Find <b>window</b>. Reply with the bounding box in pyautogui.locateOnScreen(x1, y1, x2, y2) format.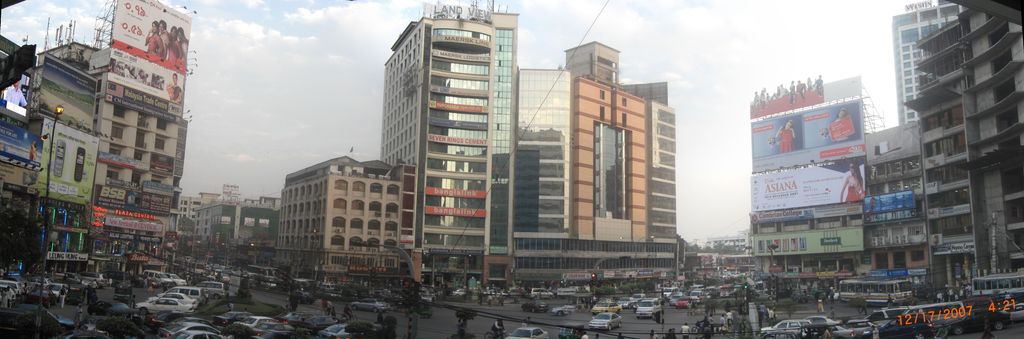
pyautogui.locateOnScreen(161, 119, 169, 129).
